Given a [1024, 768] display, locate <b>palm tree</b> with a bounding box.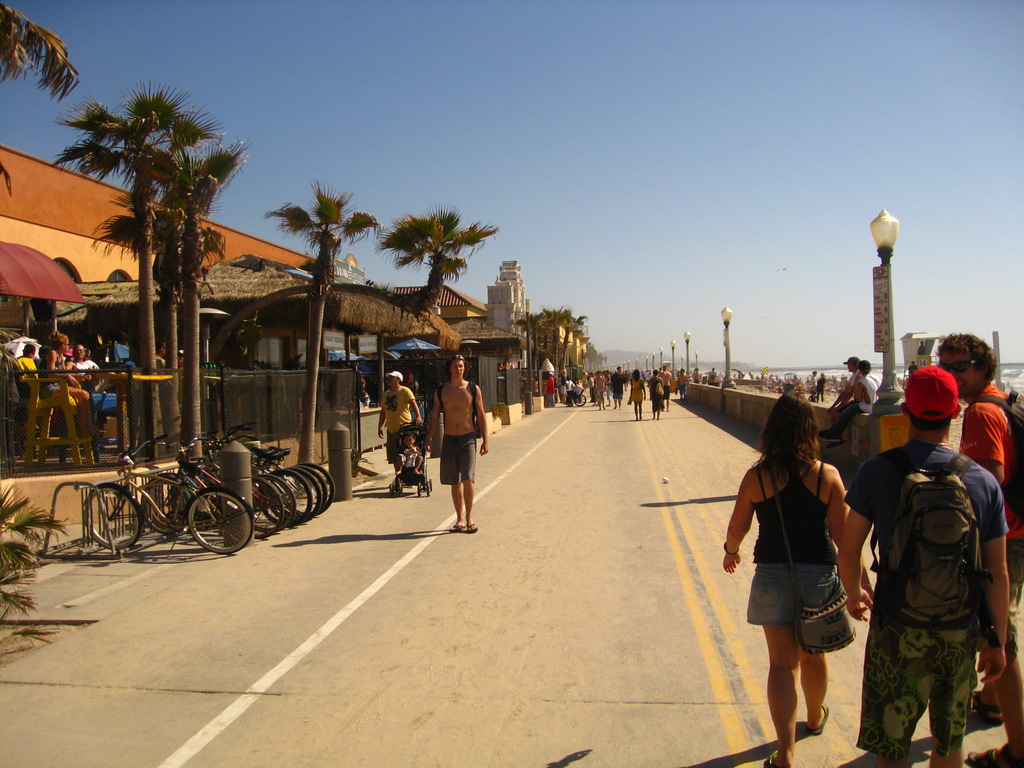
Located: (61, 94, 178, 466).
